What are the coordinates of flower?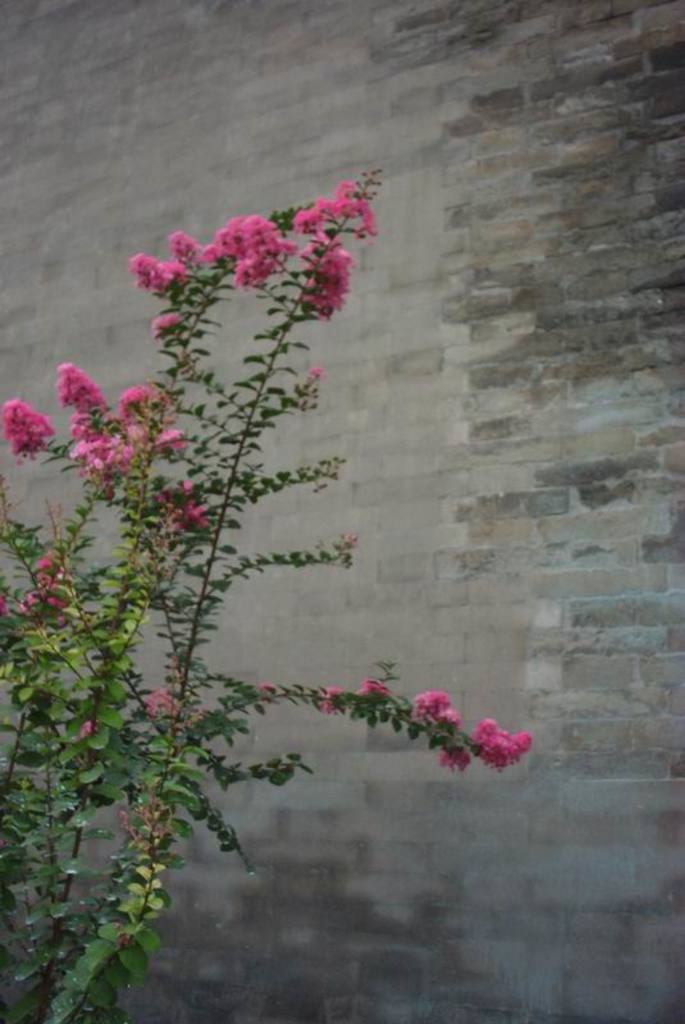
bbox=(408, 685, 458, 728).
